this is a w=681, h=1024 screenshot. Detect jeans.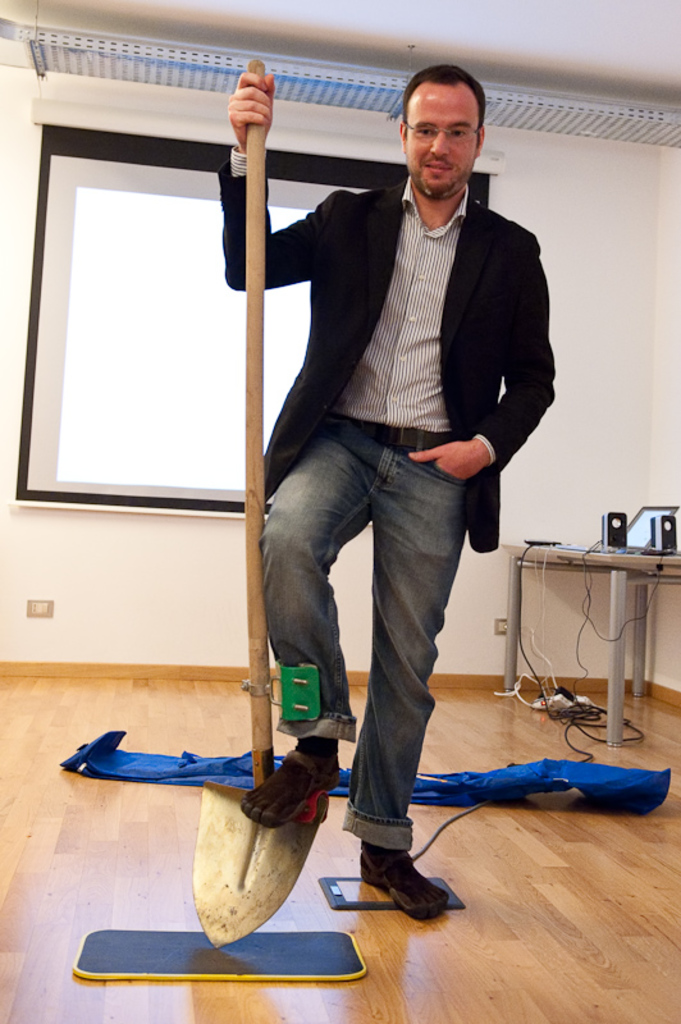
pyautogui.locateOnScreen(269, 430, 467, 851).
